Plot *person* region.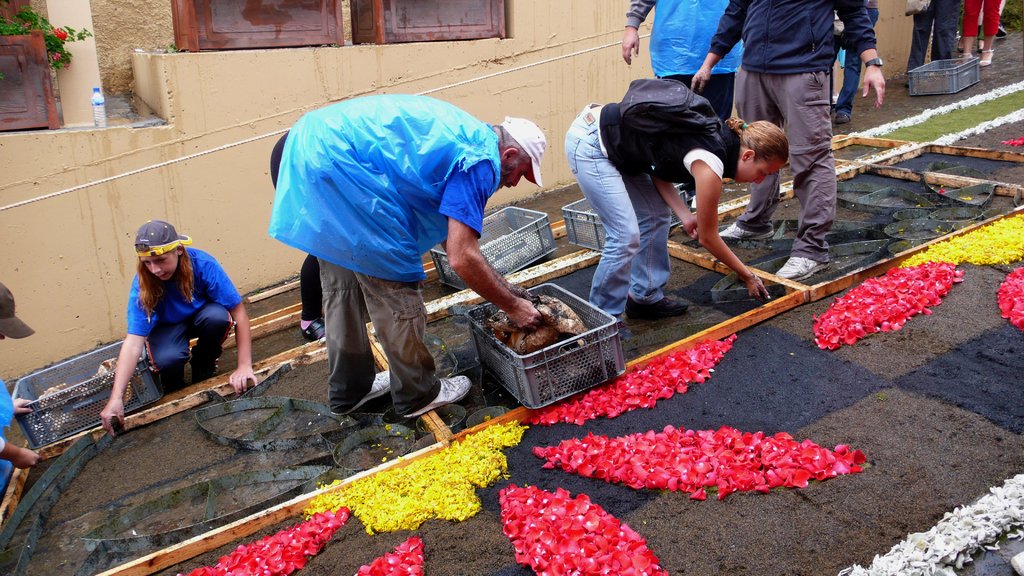
Plotted at x1=275 y1=134 x2=461 y2=358.
